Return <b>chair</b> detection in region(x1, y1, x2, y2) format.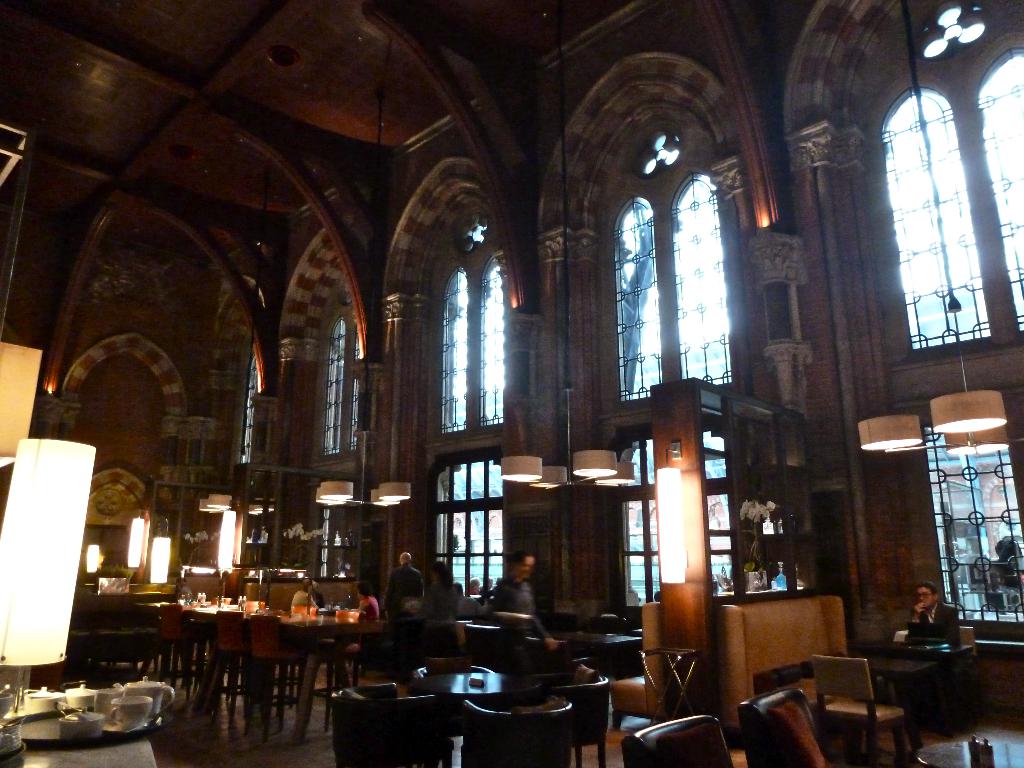
region(919, 621, 980, 714).
